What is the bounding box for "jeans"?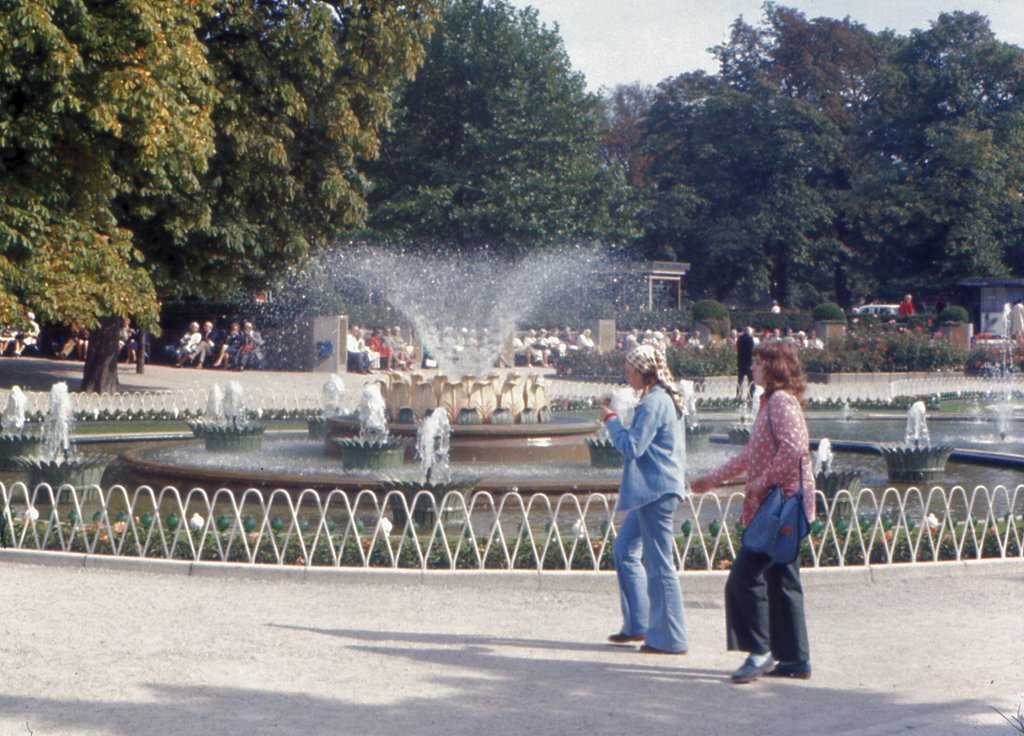
[612, 493, 691, 650].
